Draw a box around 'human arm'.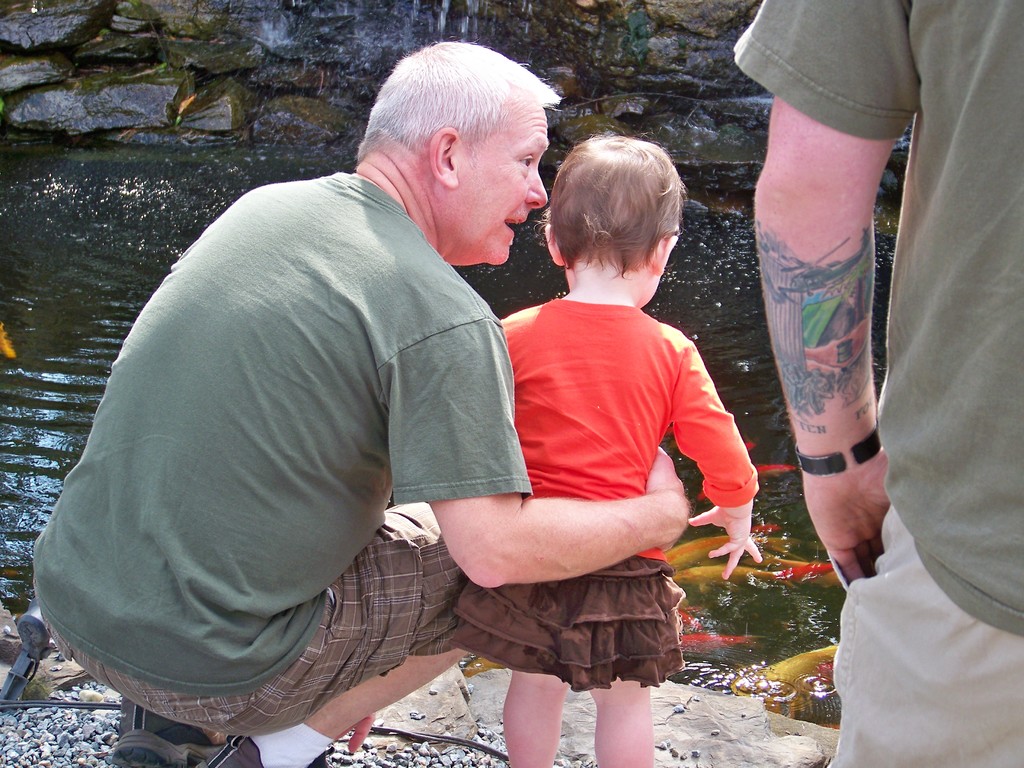
(678,339,763,582).
